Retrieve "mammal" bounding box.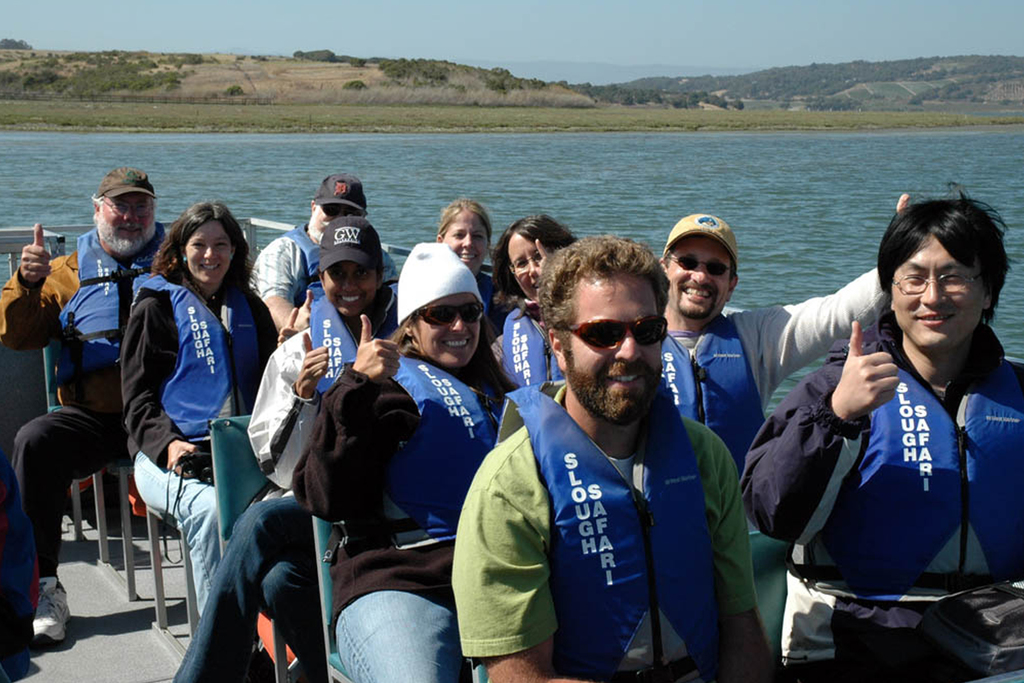
Bounding box: box=[444, 236, 787, 682].
